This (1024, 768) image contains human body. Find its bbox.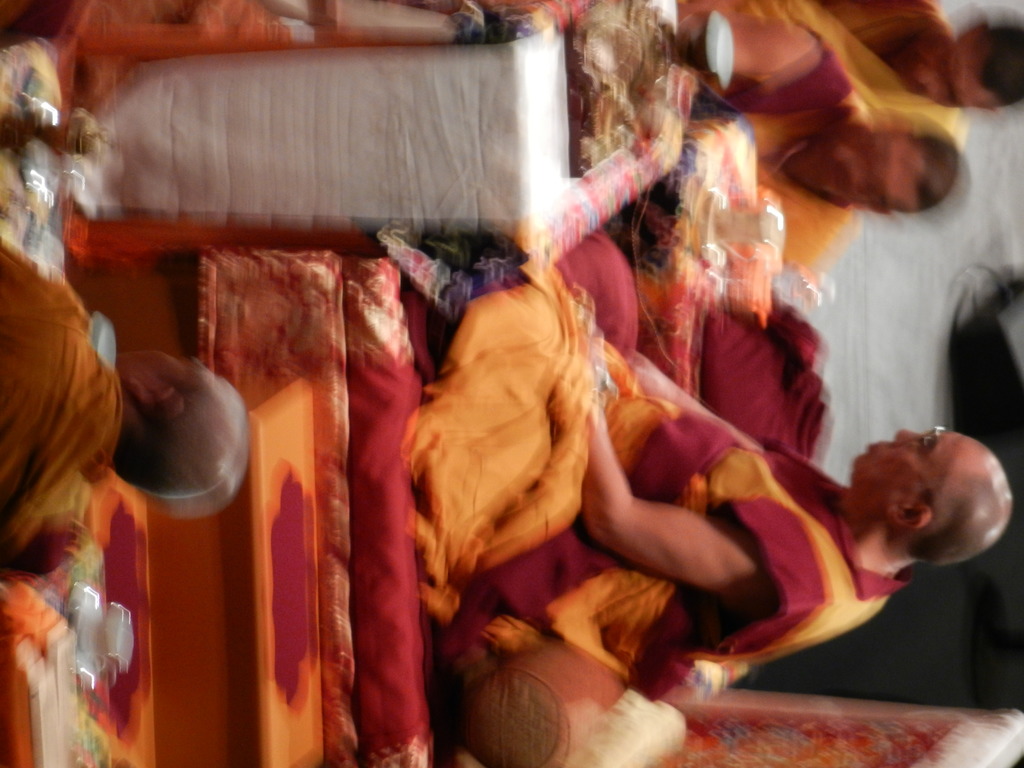
(x1=814, y1=0, x2=1023, y2=130).
